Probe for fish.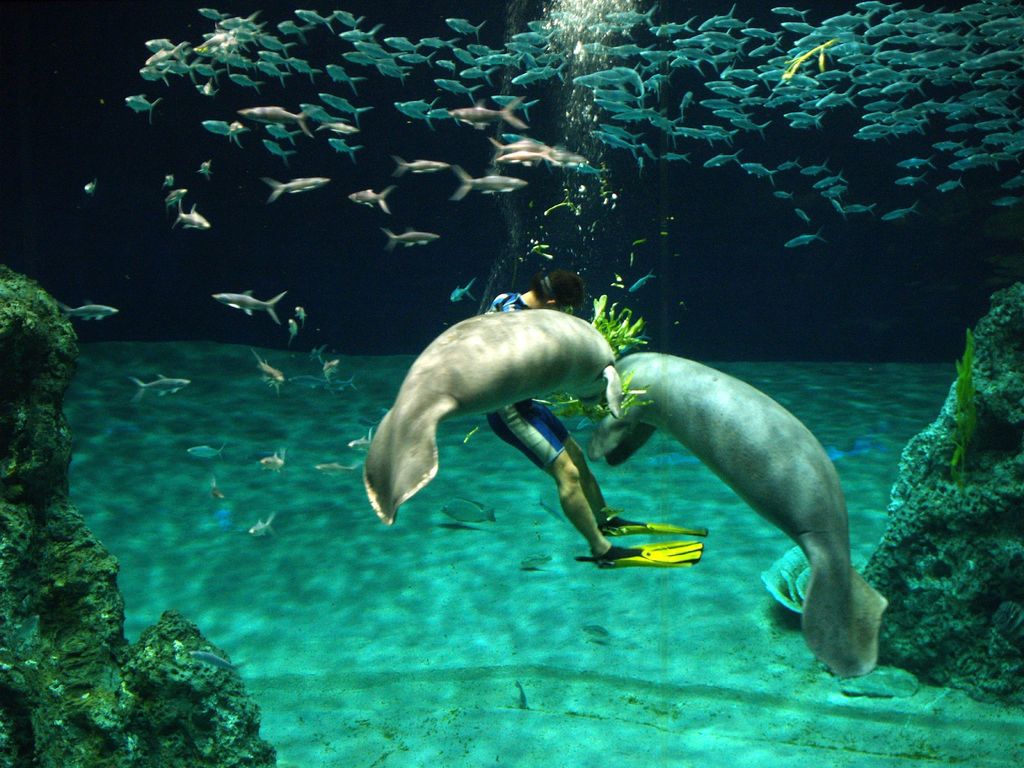
Probe result: region(59, 300, 127, 321).
